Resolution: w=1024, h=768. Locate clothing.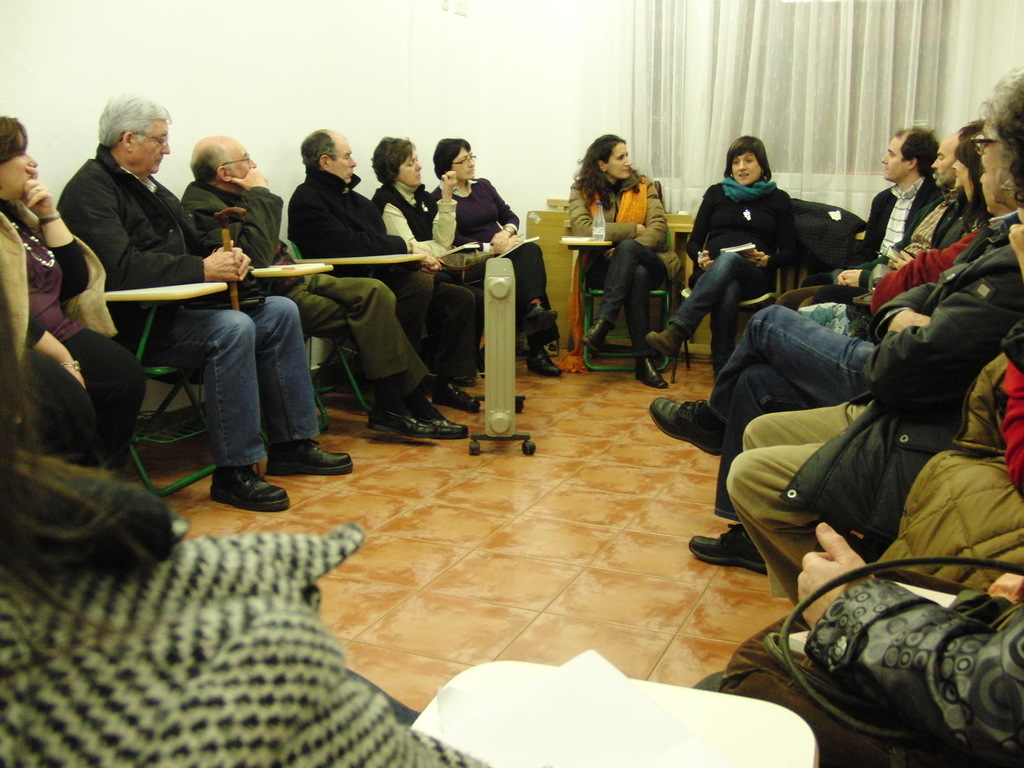
[x1=566, y1=172, x2=675, y2=361].
